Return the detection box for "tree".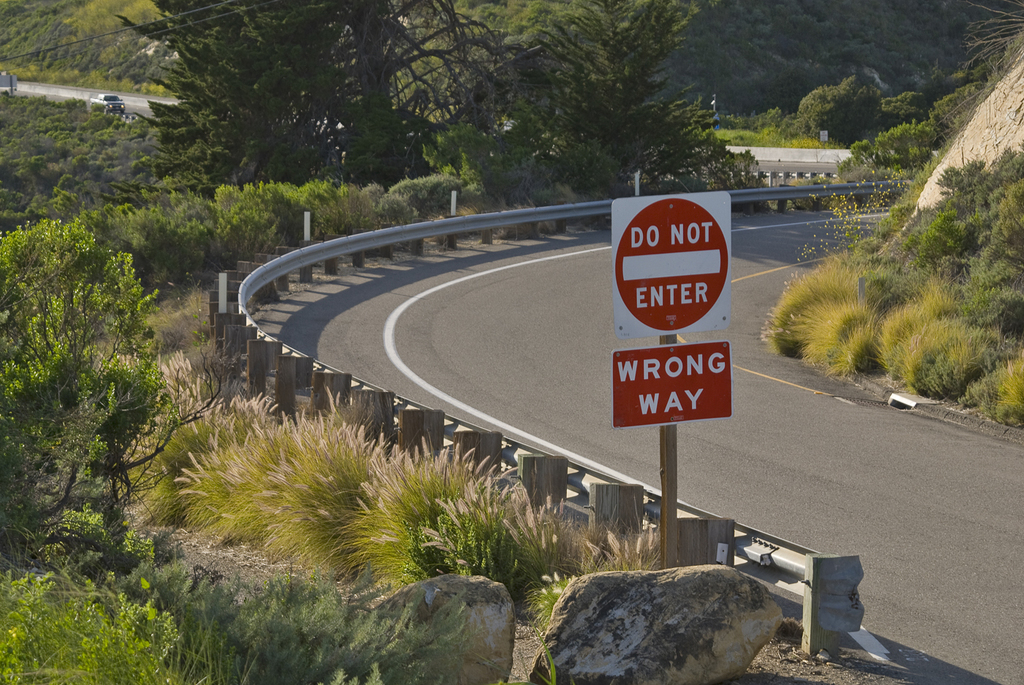
(left=102, top=0, right=373, bottom=199).
